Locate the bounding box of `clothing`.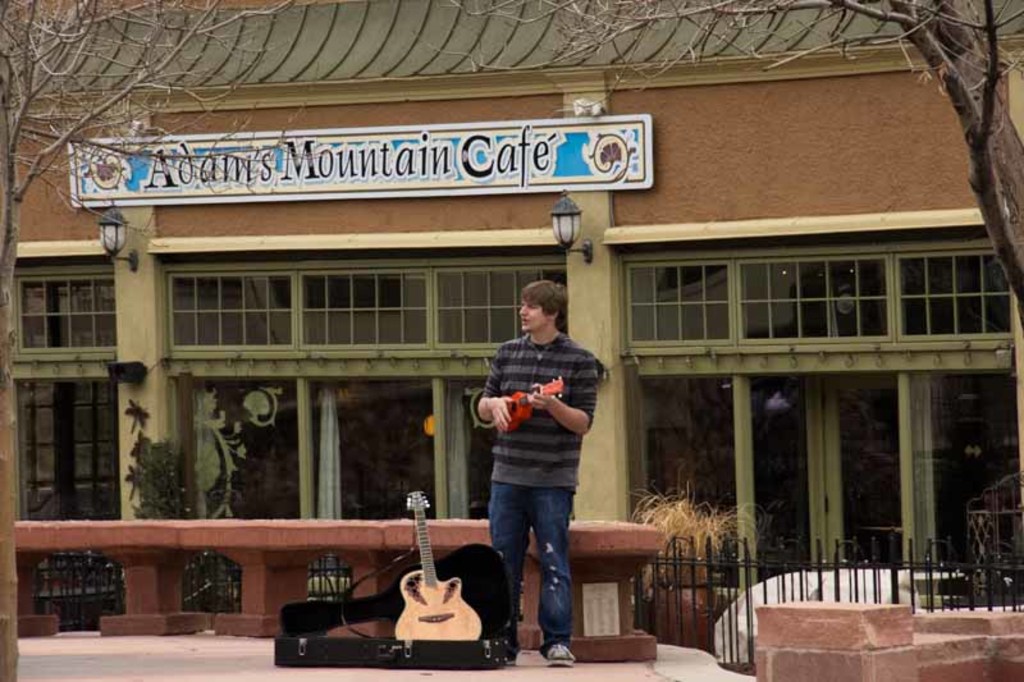
Bounding box: box(475, 303, 600, 604).
